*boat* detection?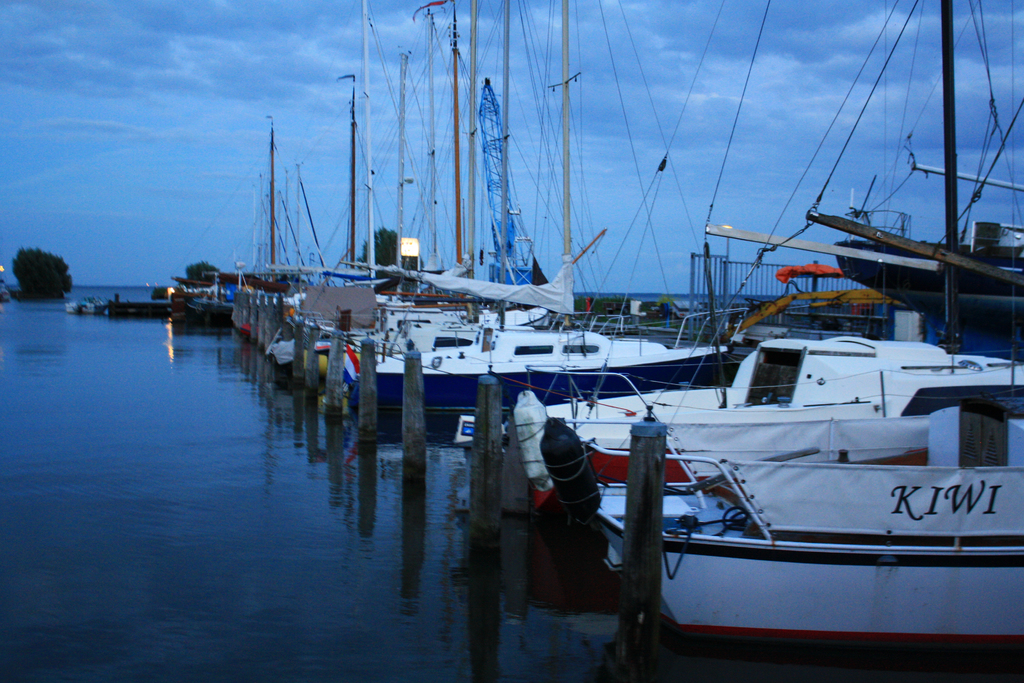
[511, 333, 1023, 517]
